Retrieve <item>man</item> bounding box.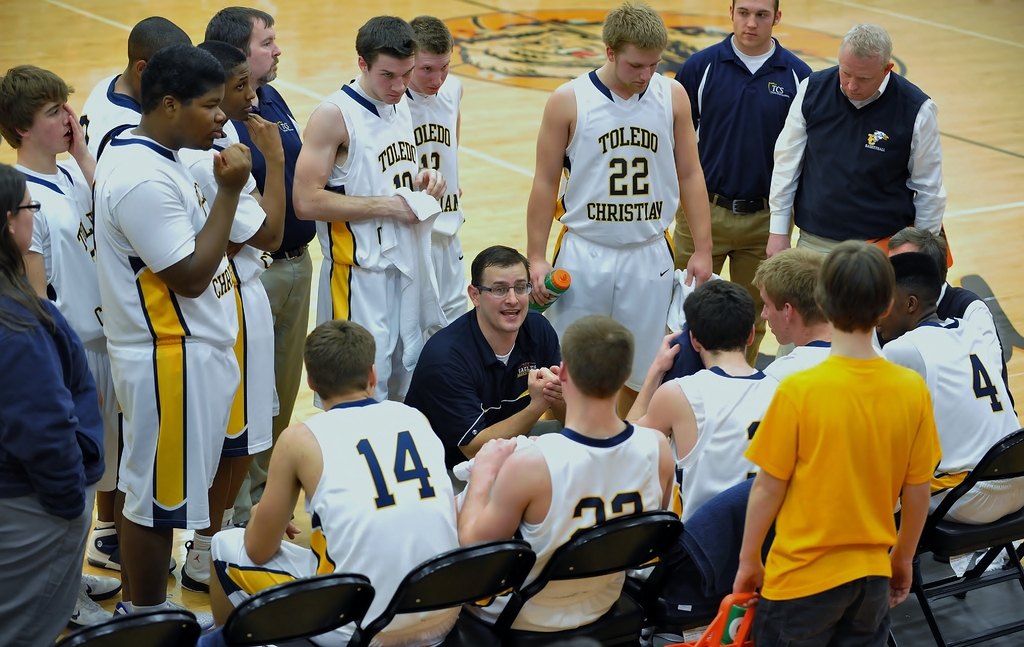
Bounding box: [97,3,260,603].
